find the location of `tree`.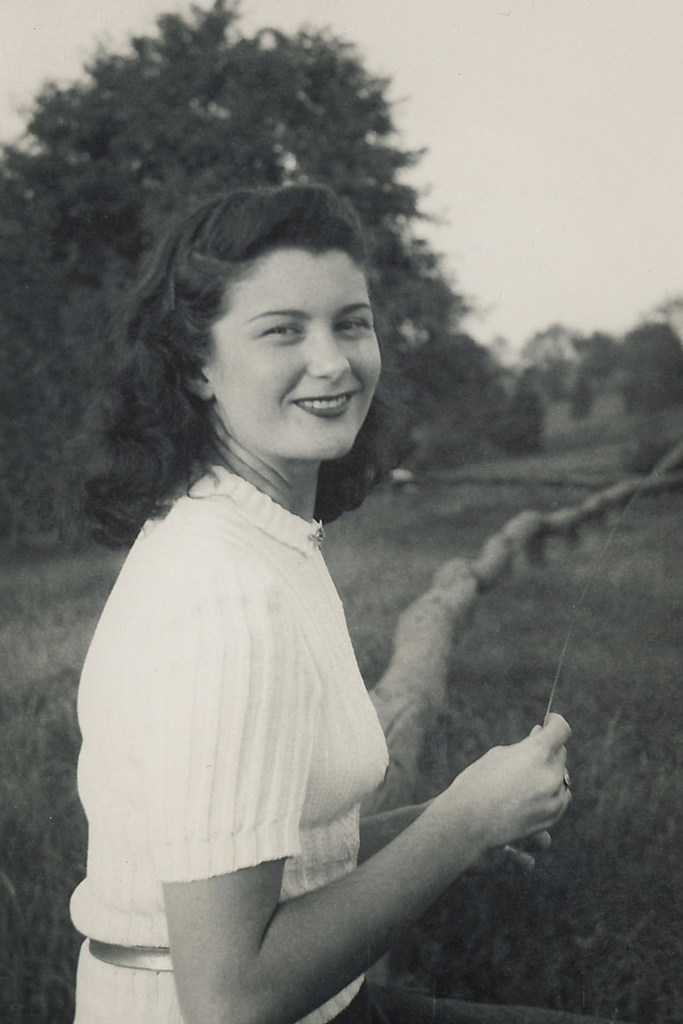
Location: {"left": 0, "top": 0, "right": 495, "bottom": 531}.
